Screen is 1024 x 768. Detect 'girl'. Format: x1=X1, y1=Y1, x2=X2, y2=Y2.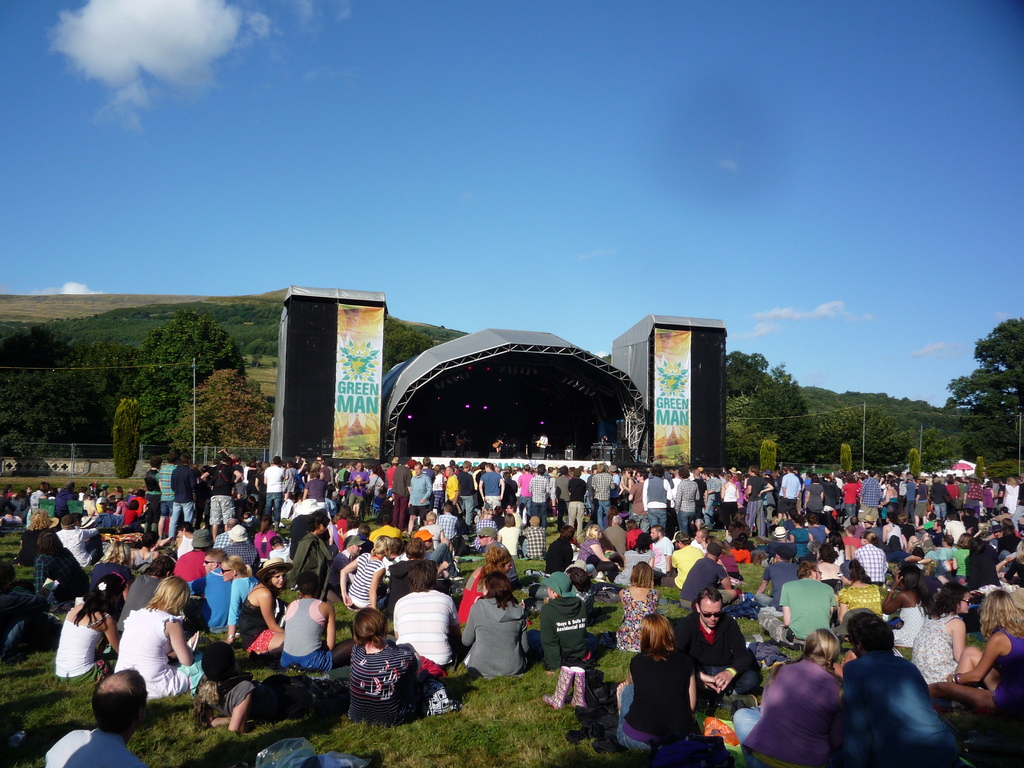
x1=52, y1=569, x2=124, y2=683.
